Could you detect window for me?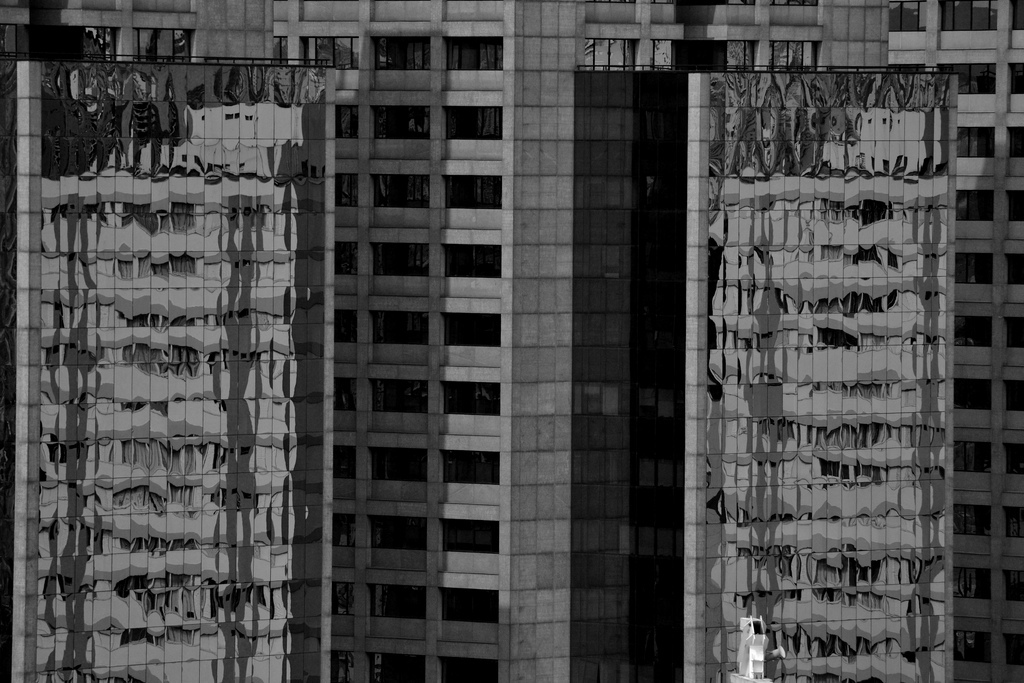
Detection result: bbox=[945, 190, 991, 219].
